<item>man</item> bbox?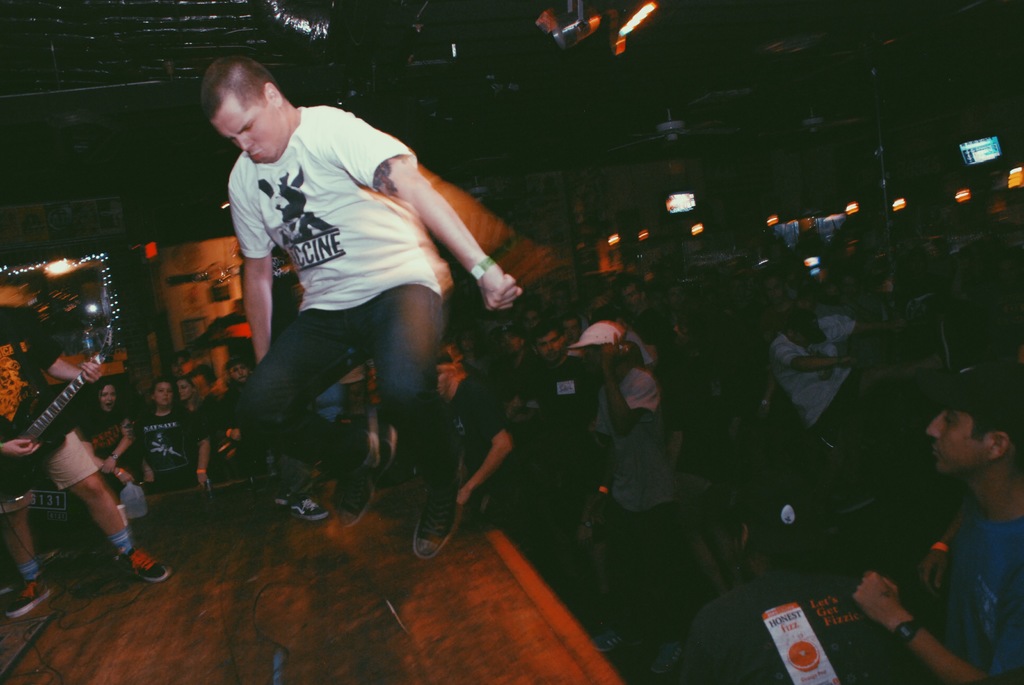
region(0, 295, 172, 622)
